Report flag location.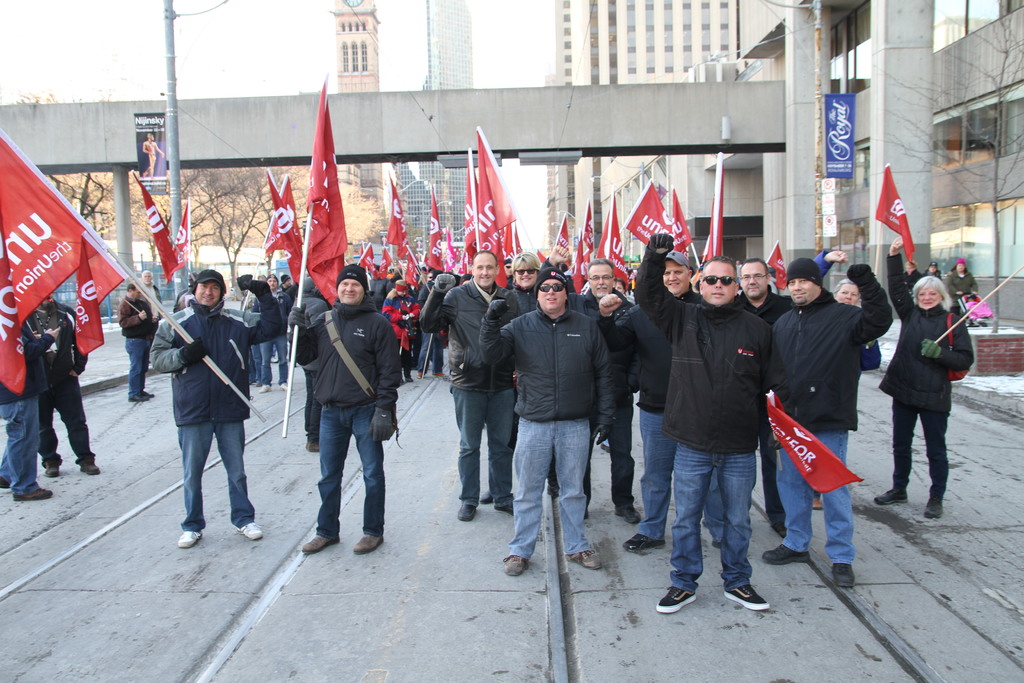
Report: <region>376, 247, 394, 279</region>.
